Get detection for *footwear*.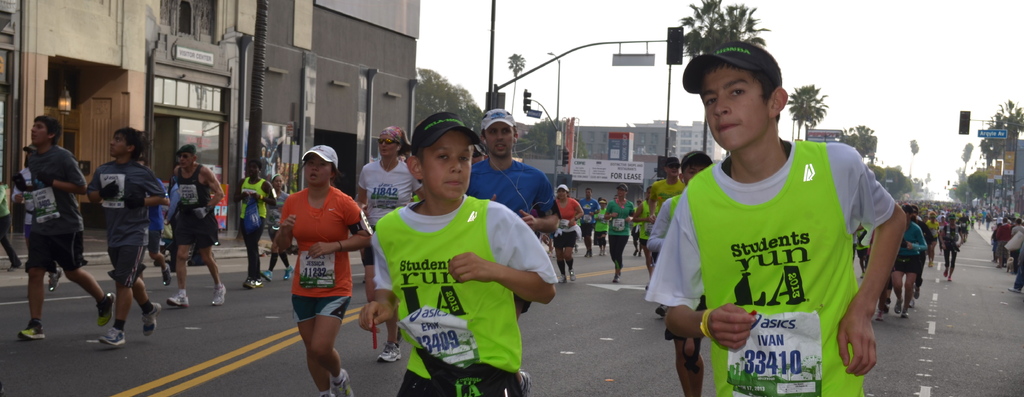
Detection: left=1009, top=282, right=1023, bottom=295.
